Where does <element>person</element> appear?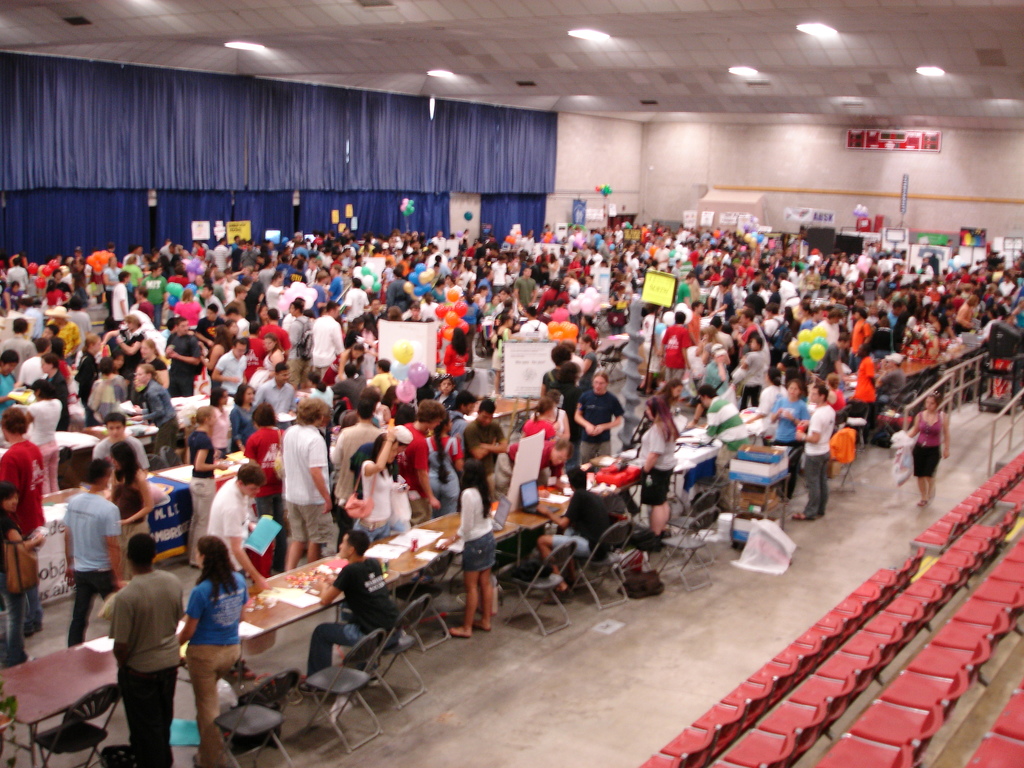
Appears at rect(640, 303, 657, 393).
